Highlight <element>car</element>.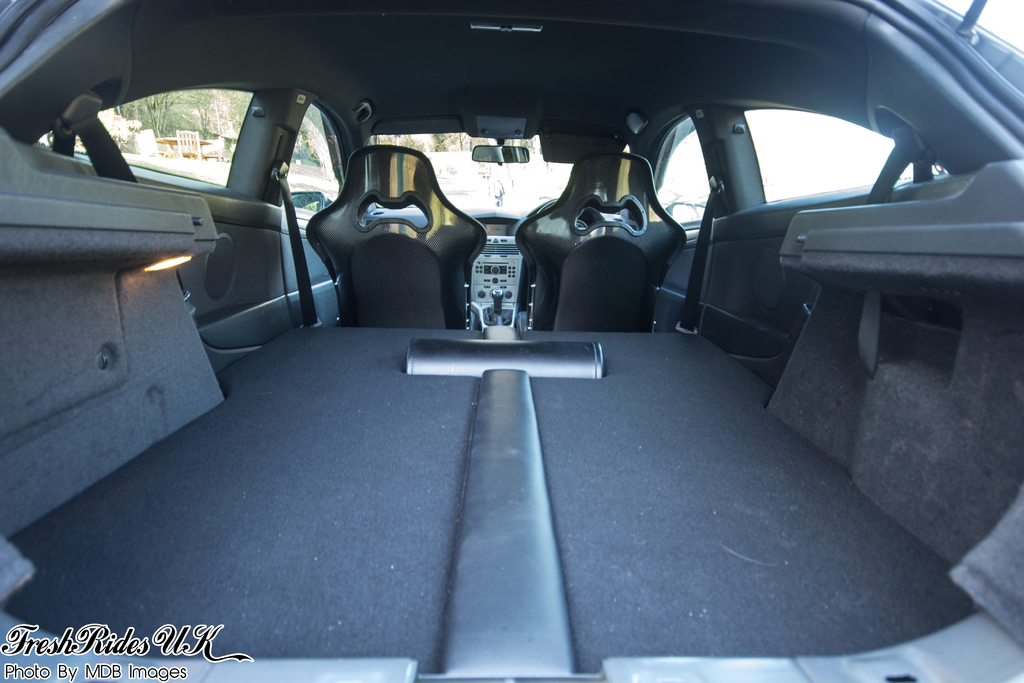
Highlighted region: pyautogui.locateOnScreen(0, 0, 1023, 682).
